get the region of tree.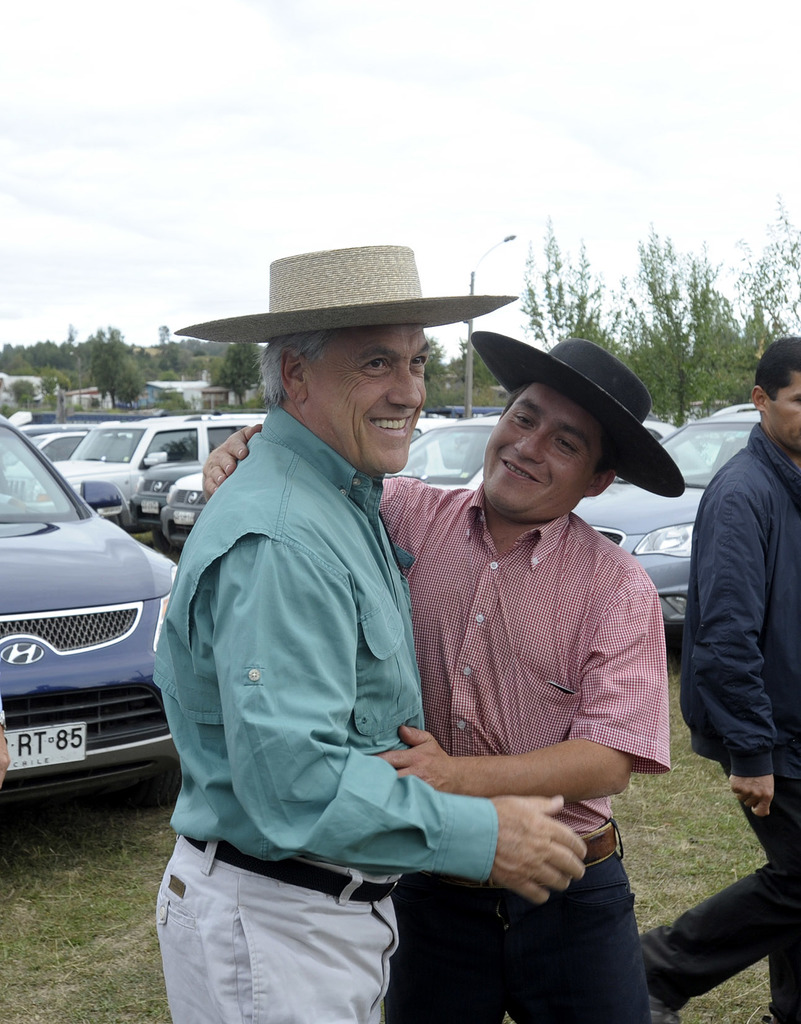
83:323:144:420.
